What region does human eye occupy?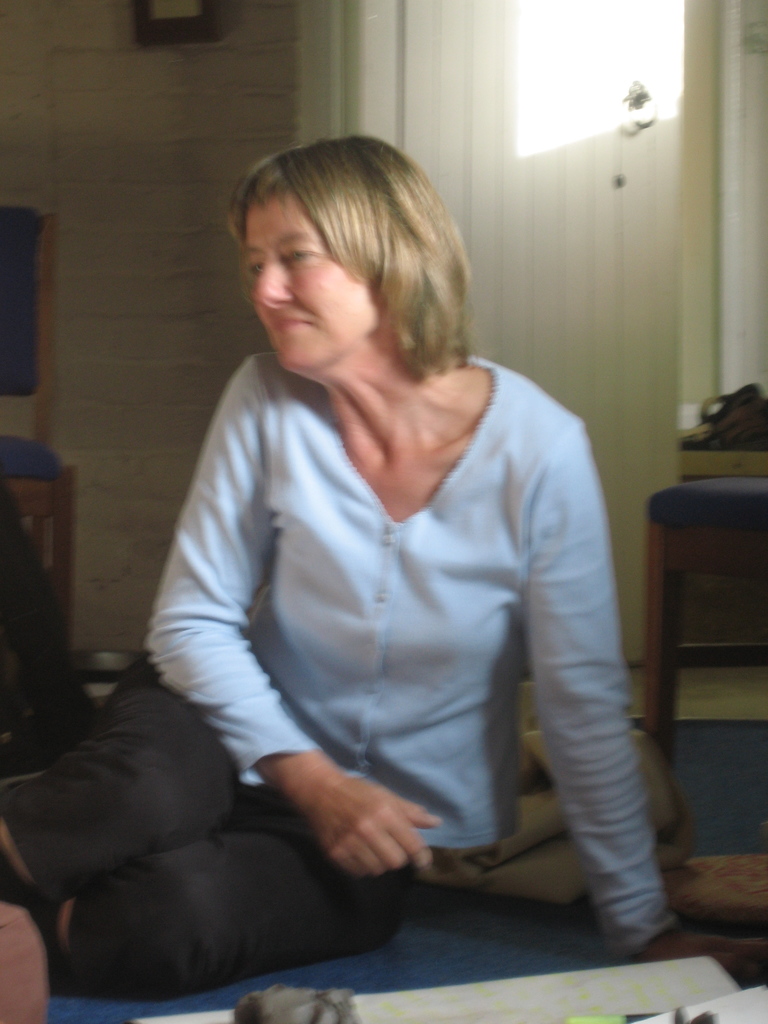
bbox=(264, 232, 316, 278).
